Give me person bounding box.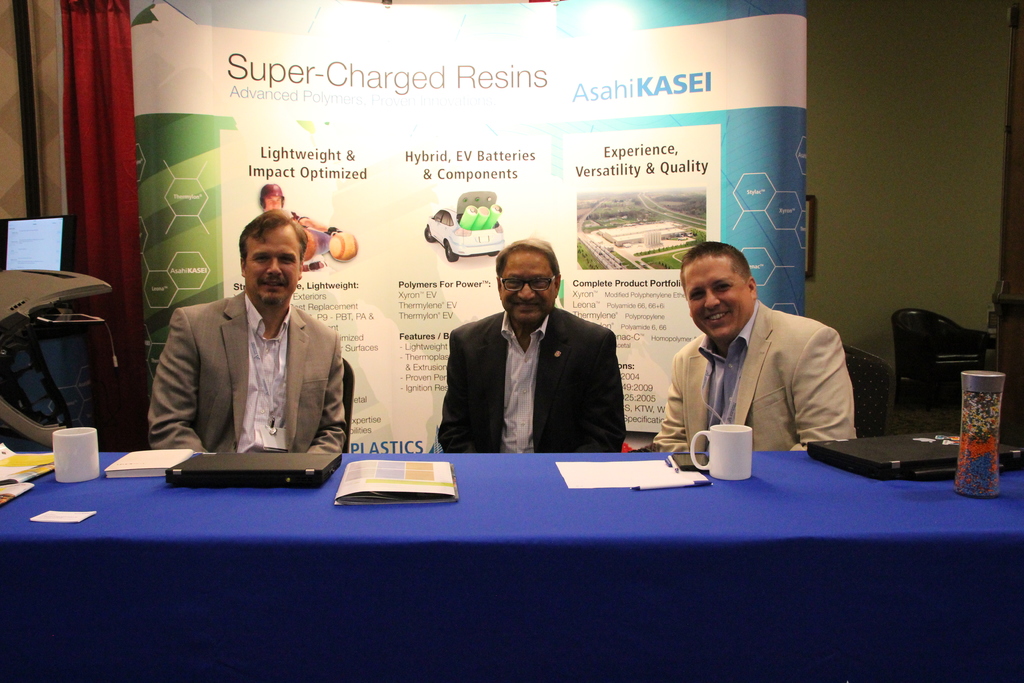
bbox(145, 204, 346, 454).
